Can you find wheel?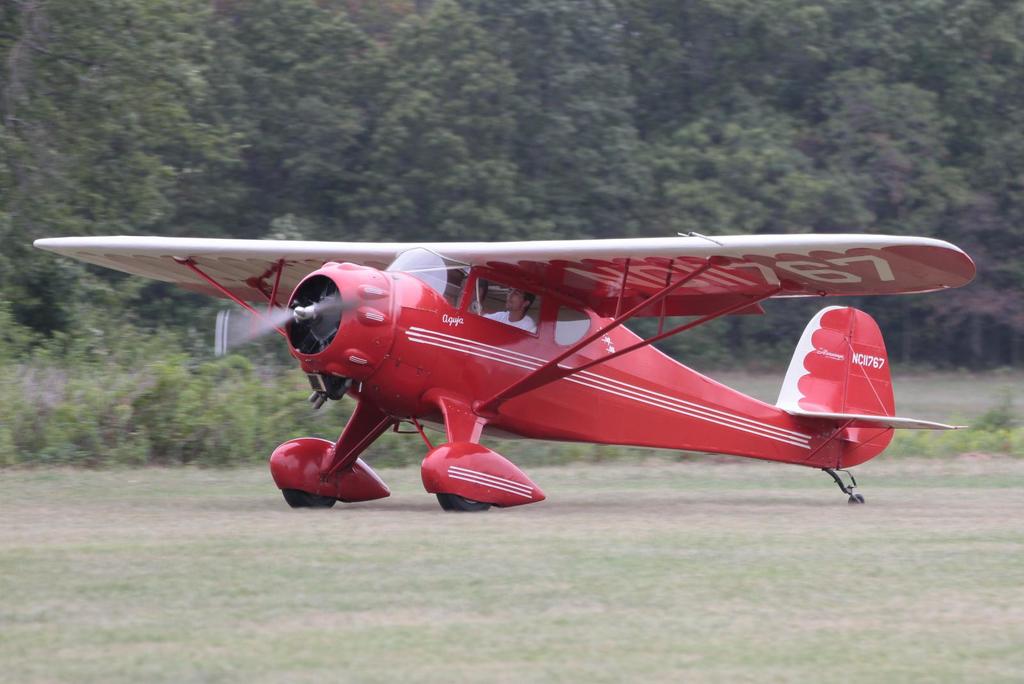
Yes, bounding box: BBox(284, 489, 332, 509).
